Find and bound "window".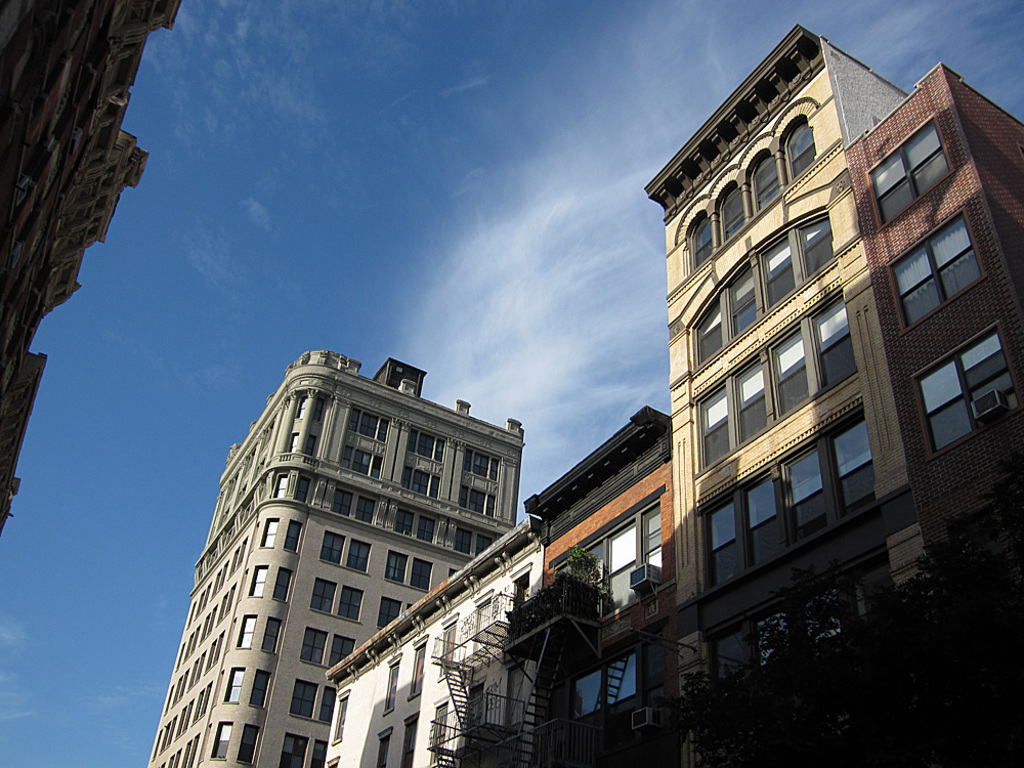
Bound: [316,683,337,724].
